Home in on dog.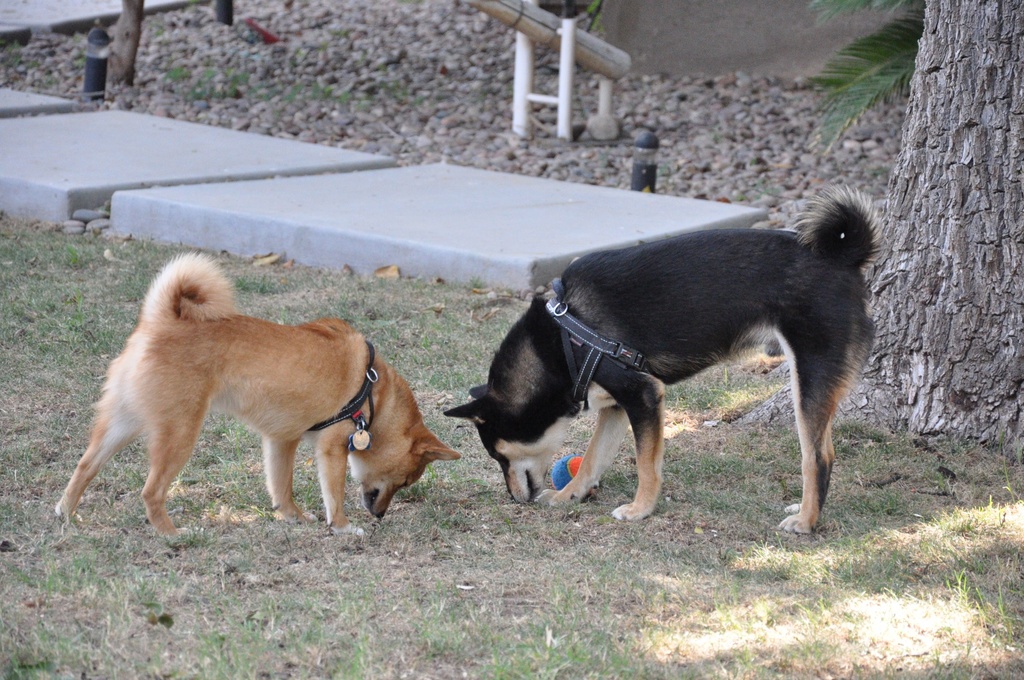
Homed in at [442,187,890,534].
